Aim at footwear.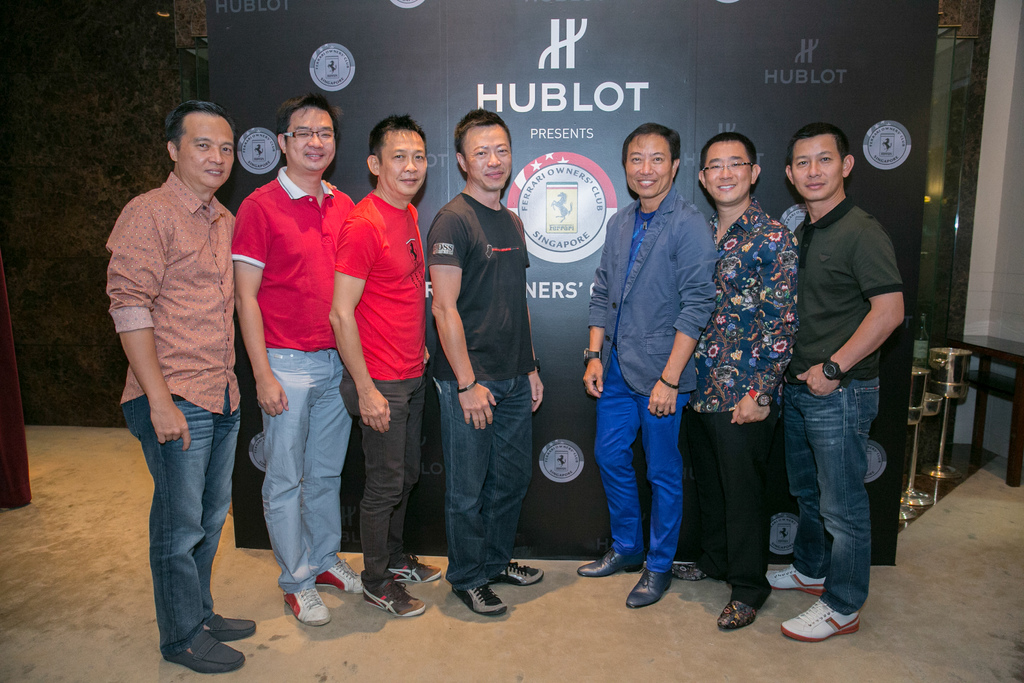
Aimed at select_region(452, 585, 506, 617).
